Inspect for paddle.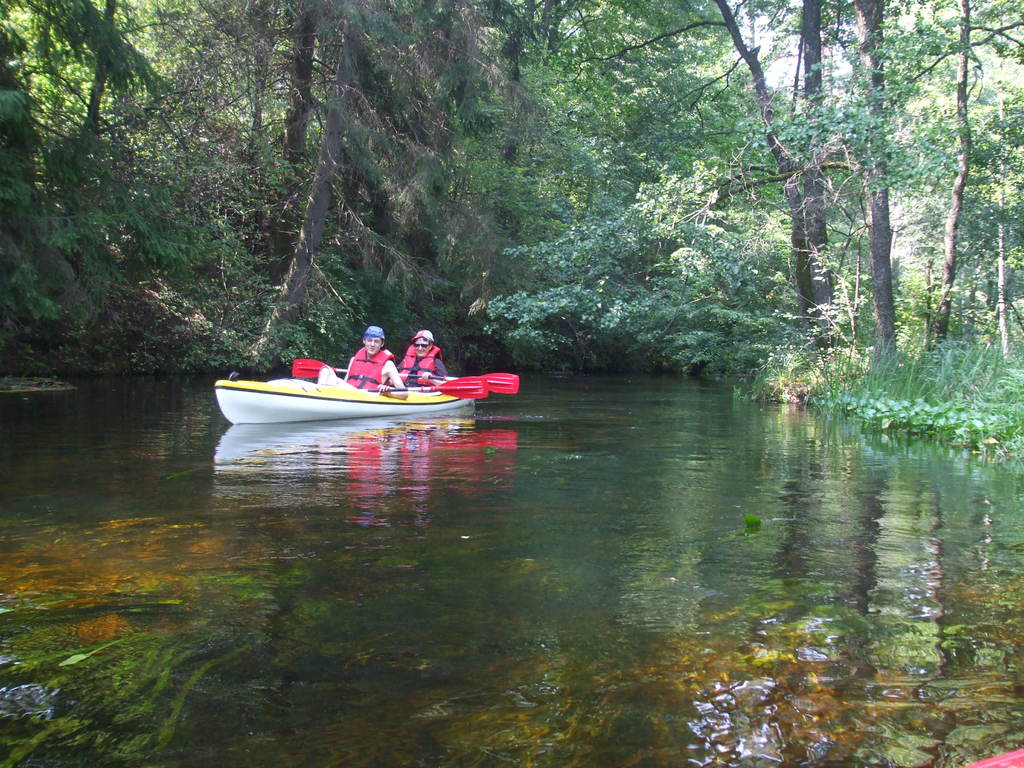
Inspection: 368:374:490:401.
